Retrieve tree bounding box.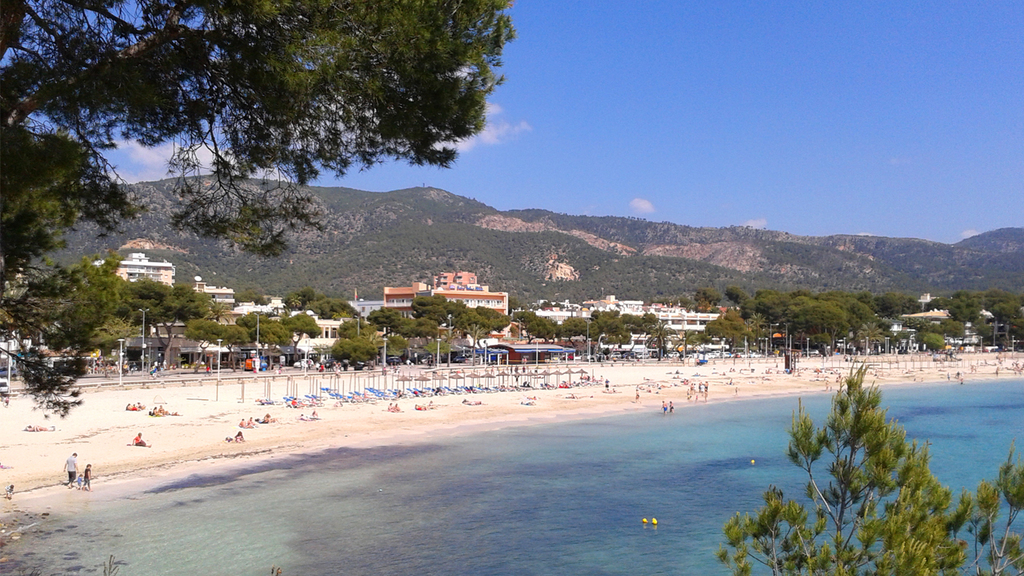
Bounding box: <bbox>399, 314, 439, 370</bbox>.
